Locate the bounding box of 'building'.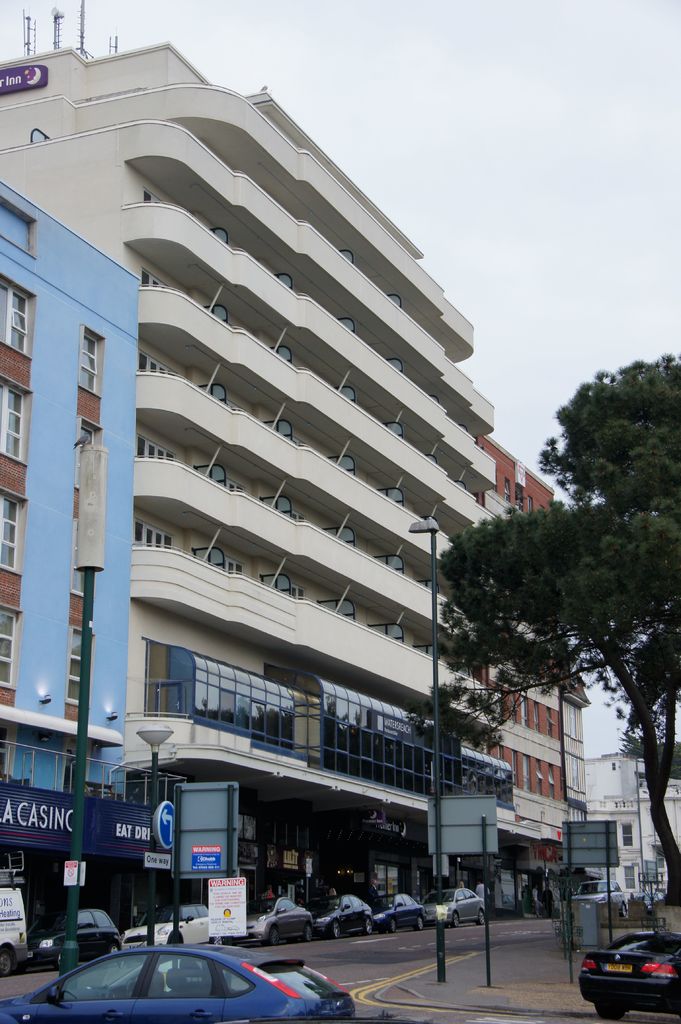
Bounding box: region(477, 431, 592, 872).
